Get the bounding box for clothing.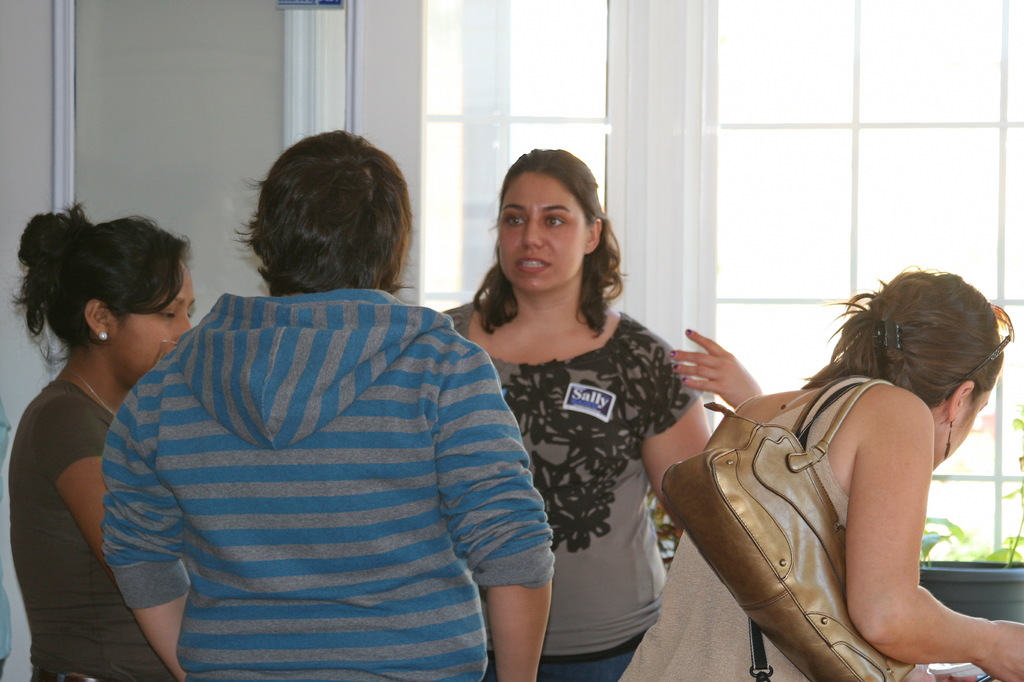
620, 373, 939, 681.
